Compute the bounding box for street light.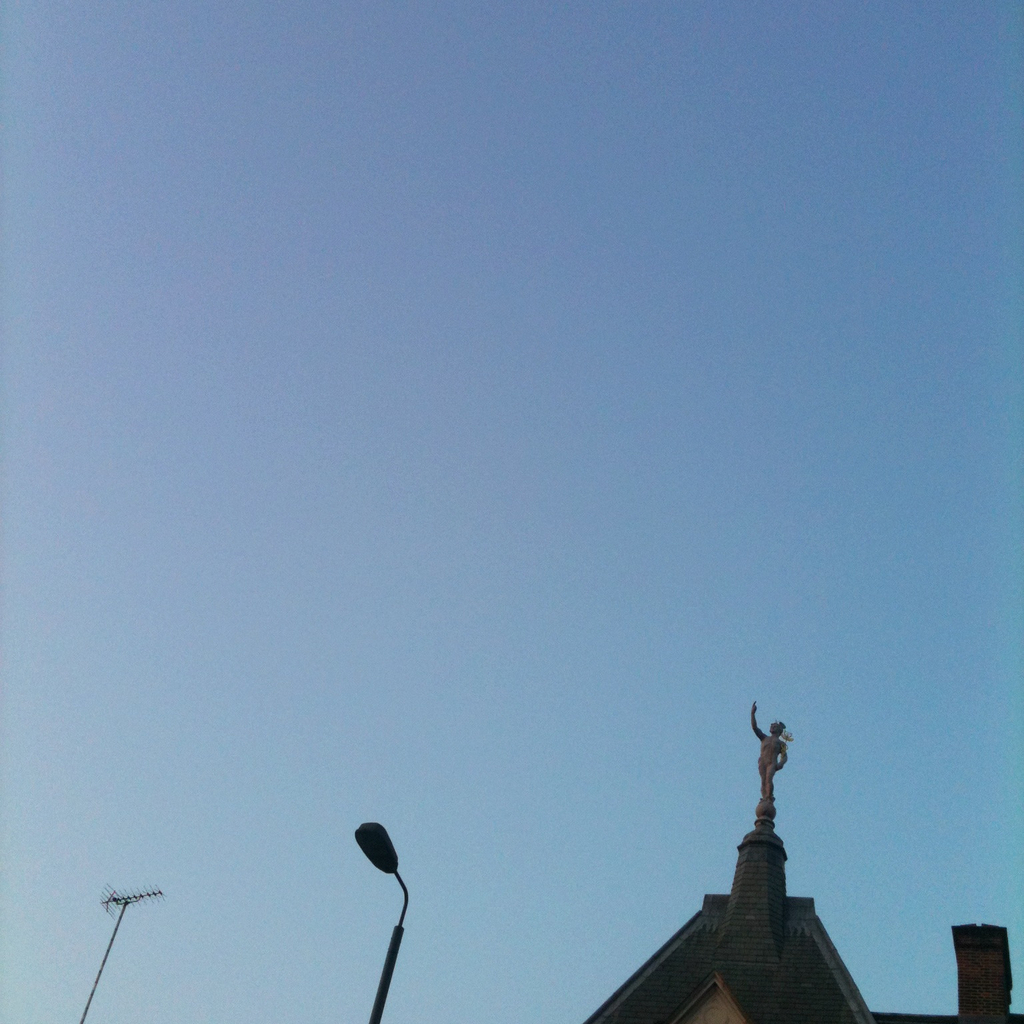
352/821/415/1023.
